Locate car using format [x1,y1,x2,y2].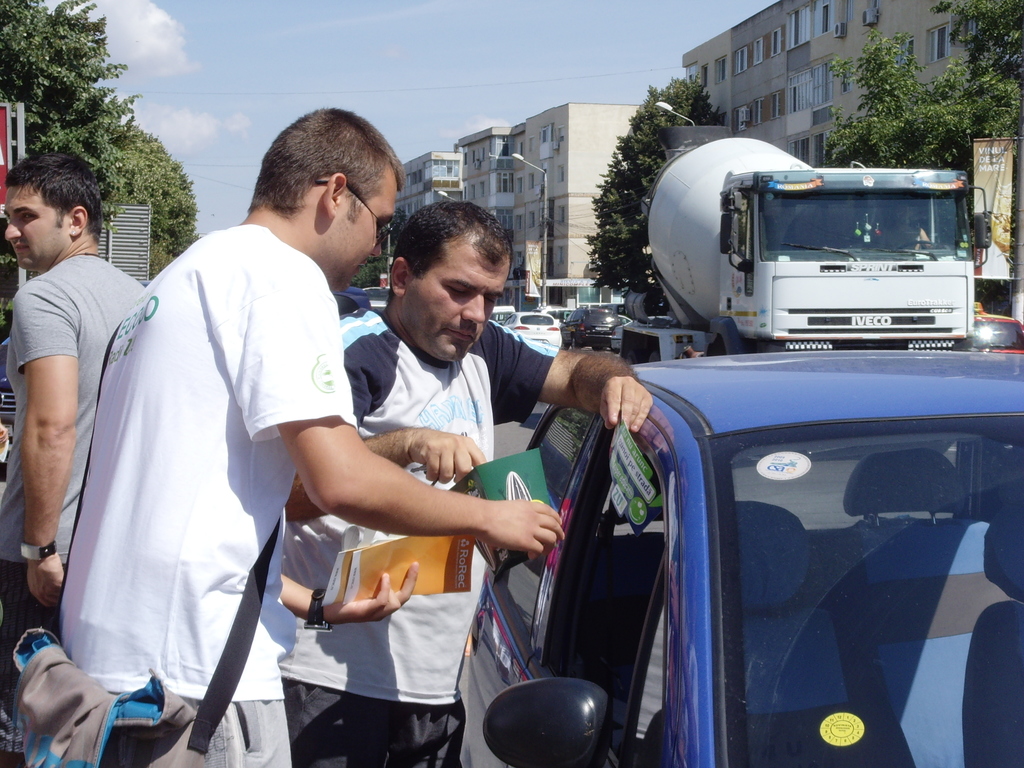
[559,307,623,349].
